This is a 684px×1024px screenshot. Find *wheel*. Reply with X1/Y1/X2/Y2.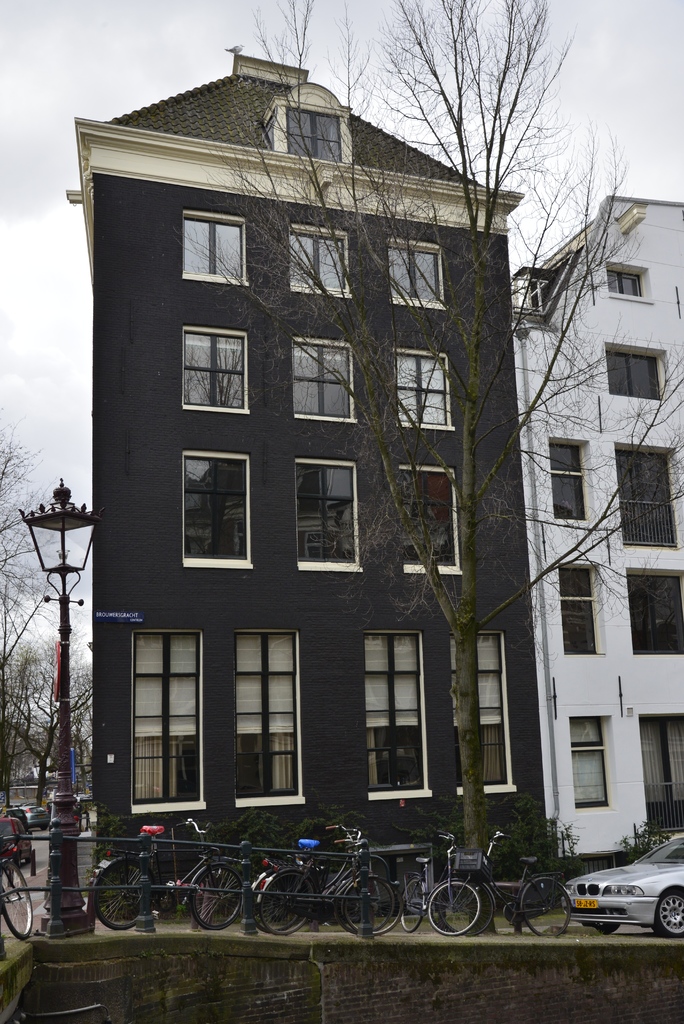
347/873/400/938.
